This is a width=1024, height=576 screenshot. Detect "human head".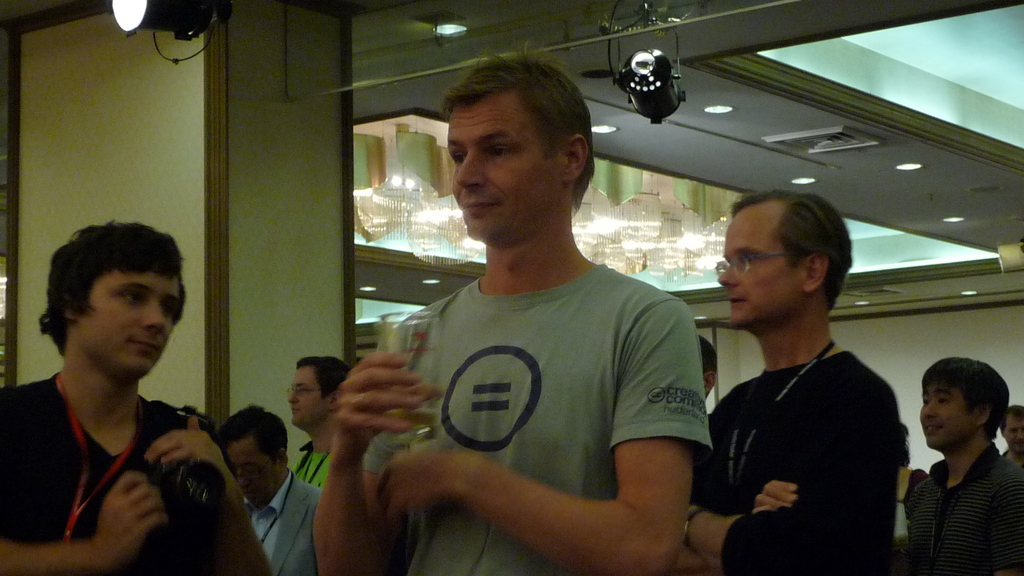
36 215 189 380.
